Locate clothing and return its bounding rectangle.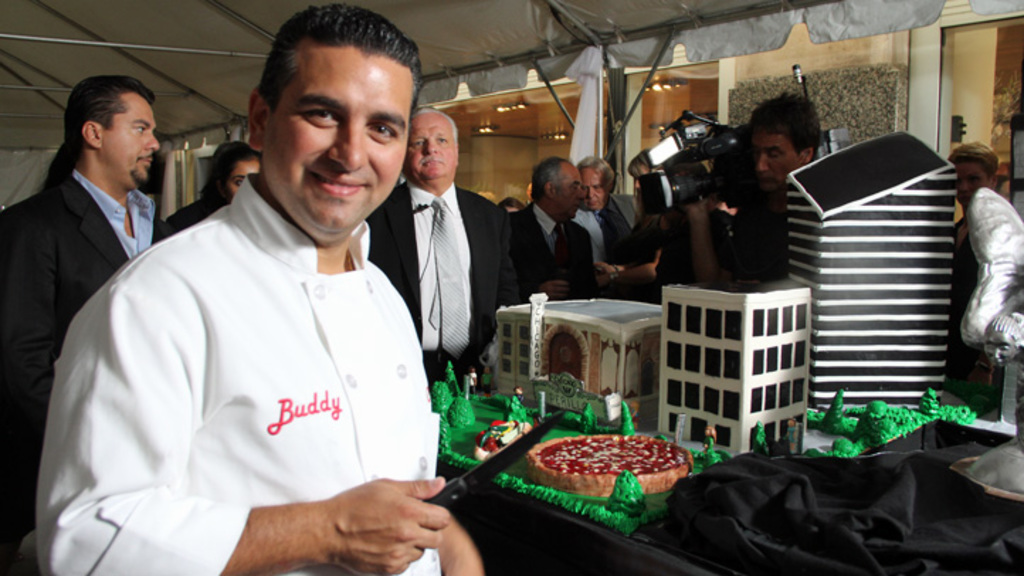
[left=360, top=177, right=526, bottom=399].
